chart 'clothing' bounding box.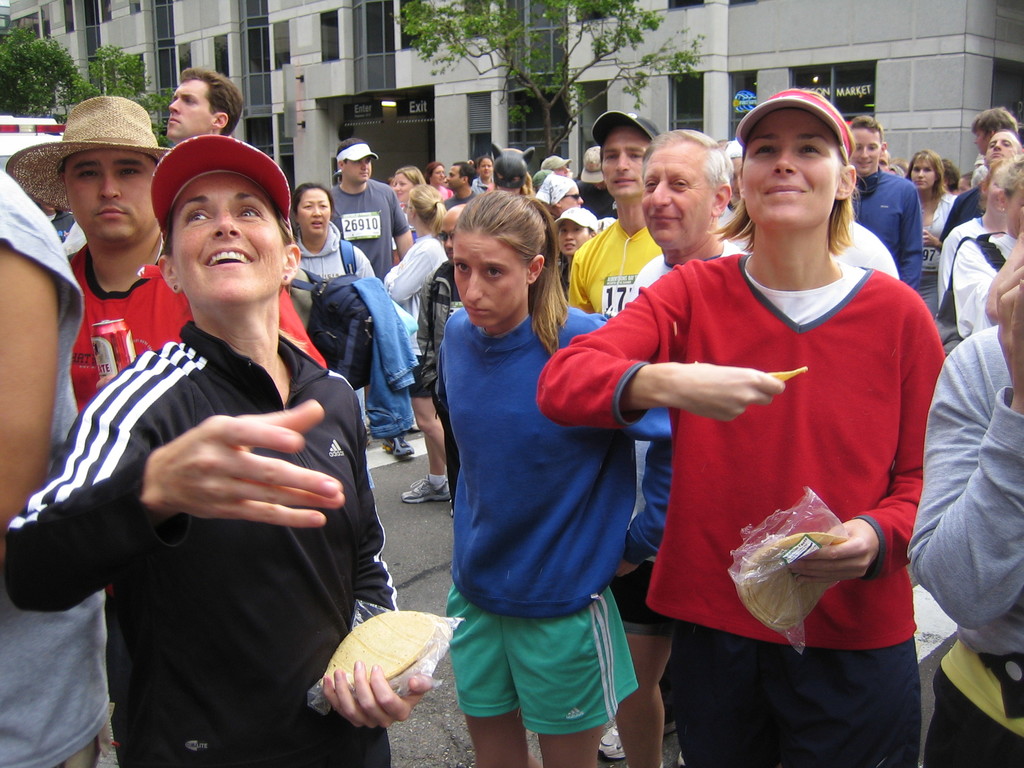
Charted: l=6, t=326, r=397, b=763.
